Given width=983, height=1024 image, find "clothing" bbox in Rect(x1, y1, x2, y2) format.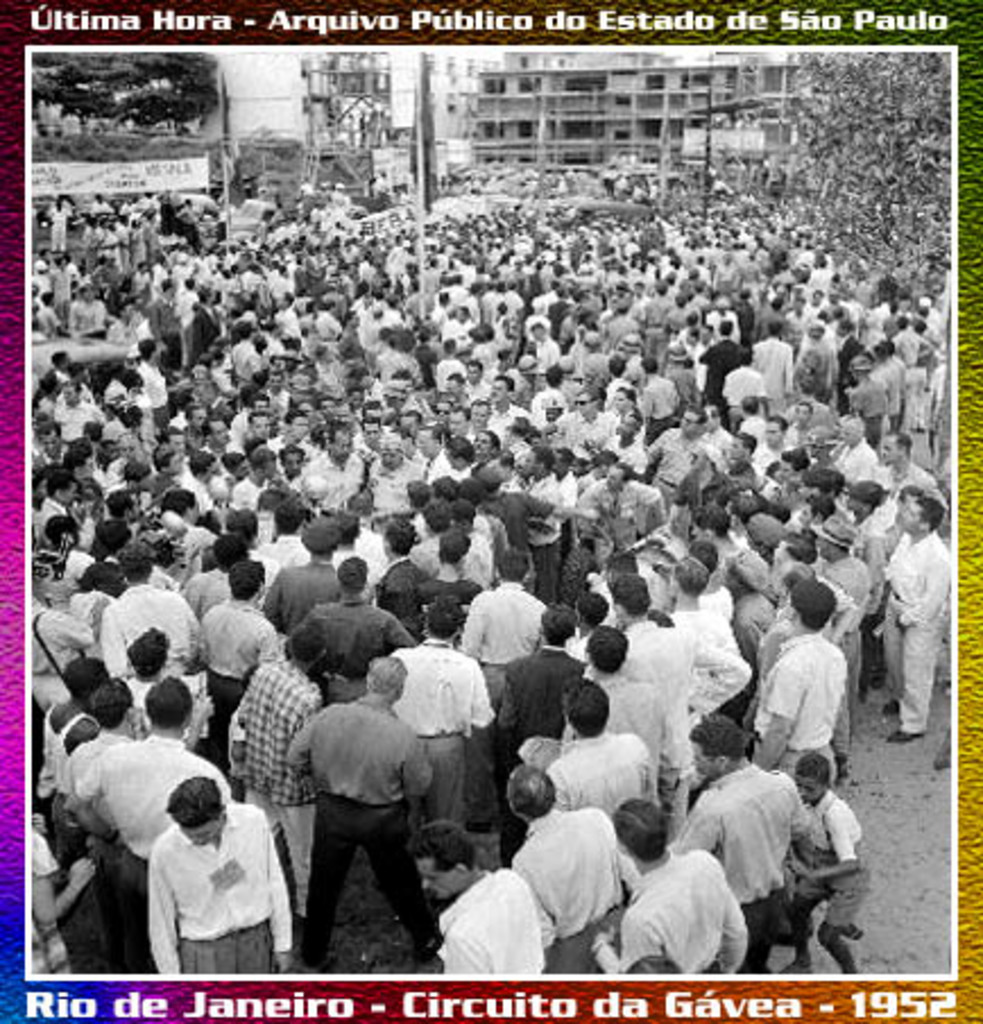
Rect(539, 729, 659, 800).
